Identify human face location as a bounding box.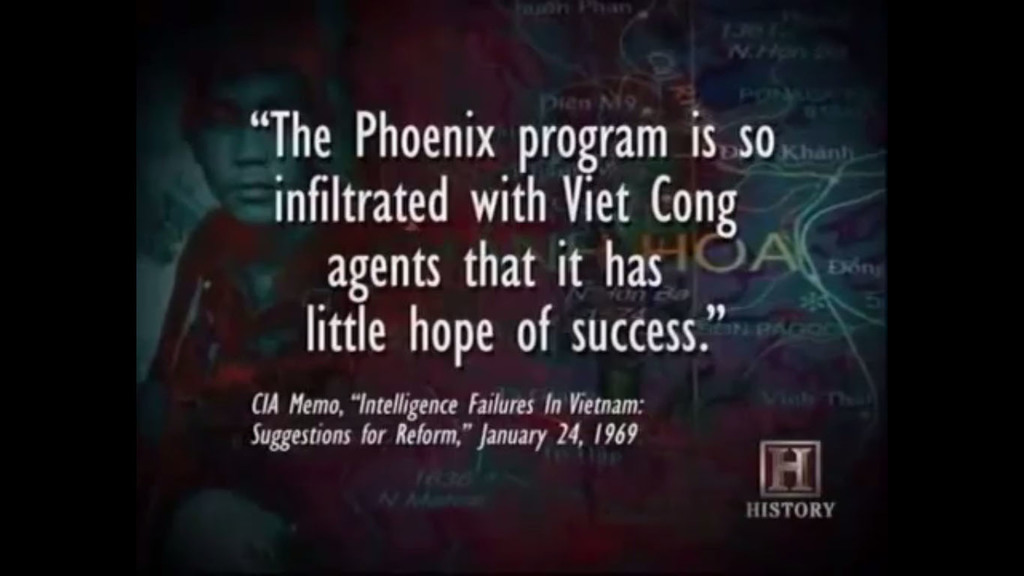
bbox(198, 73, 311, 224).
